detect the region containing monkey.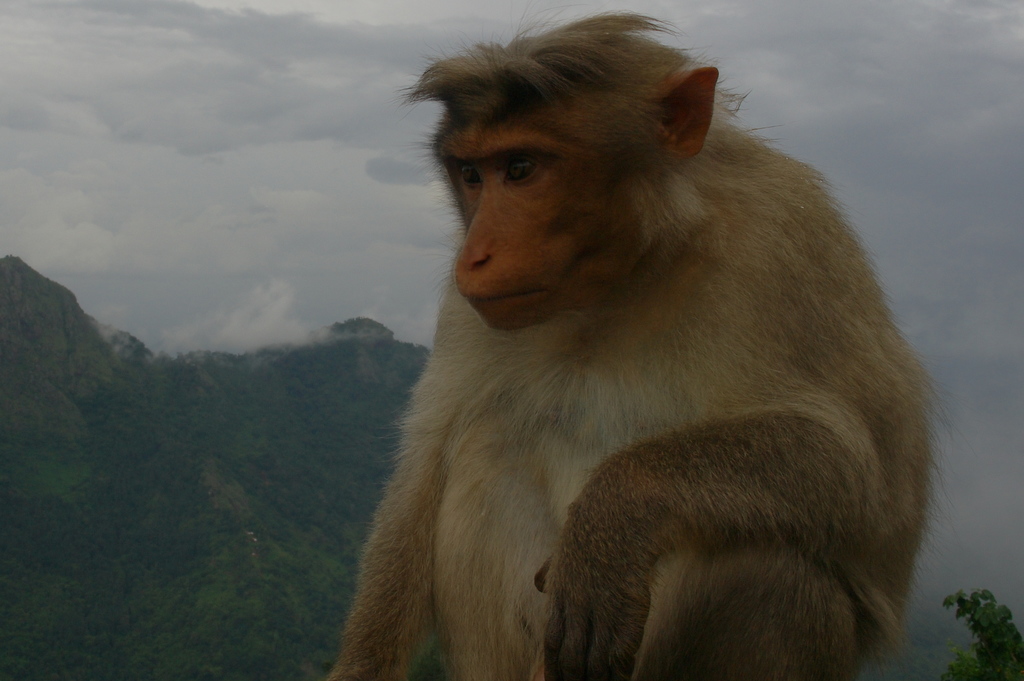
[330,27,954,677].
